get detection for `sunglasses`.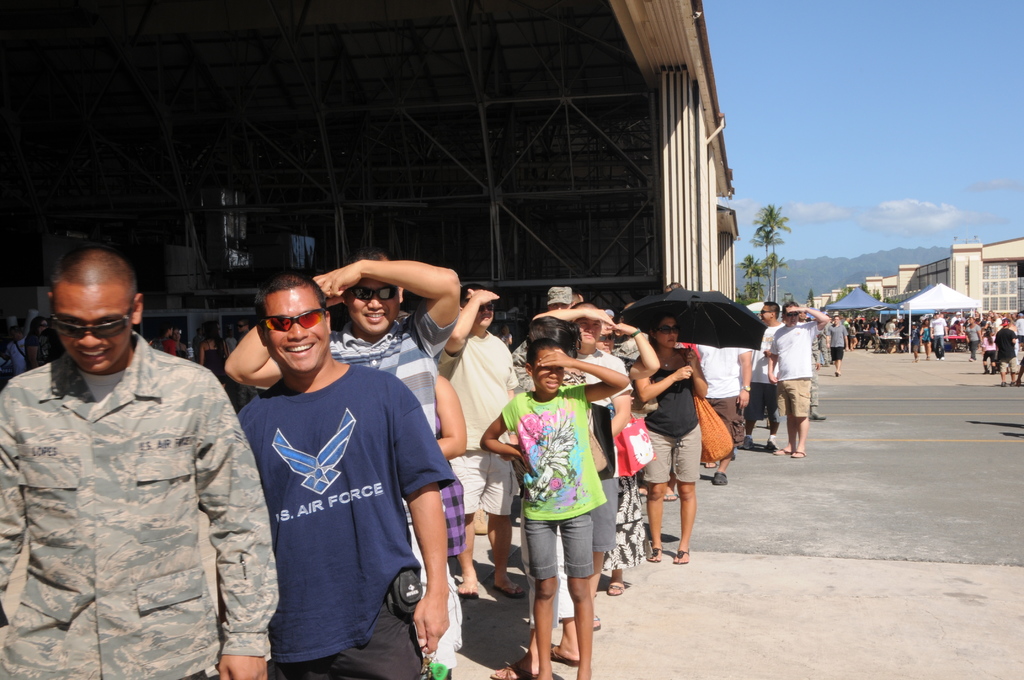
Detection: [x1=52, y1=302, x2=136, y2=338].
